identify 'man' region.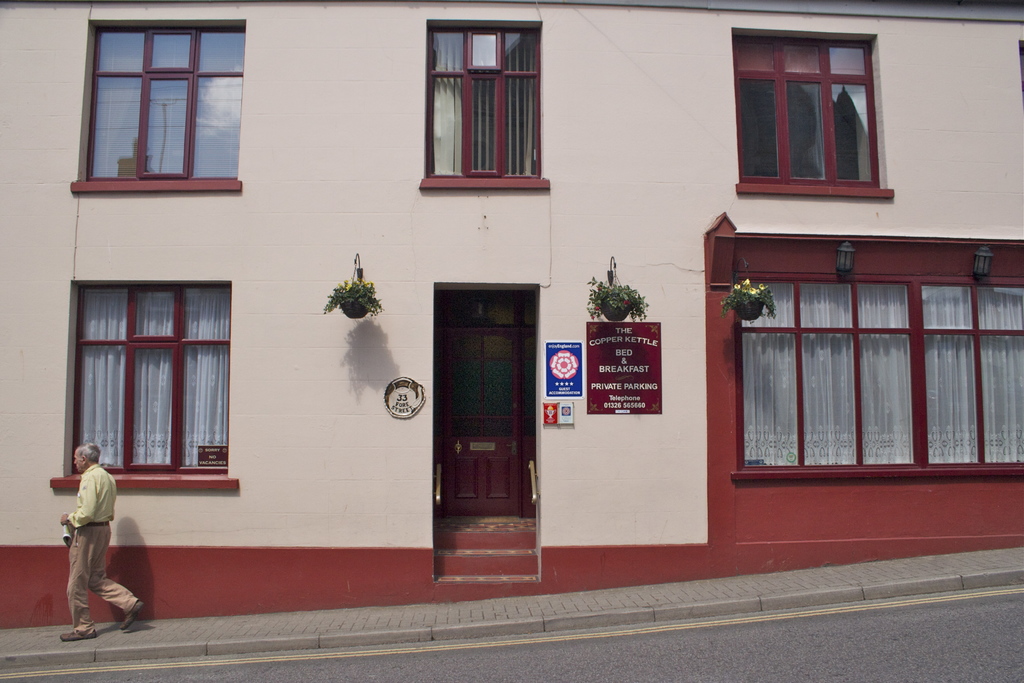
Region: <region>45, 445, 126, 637</region>.
